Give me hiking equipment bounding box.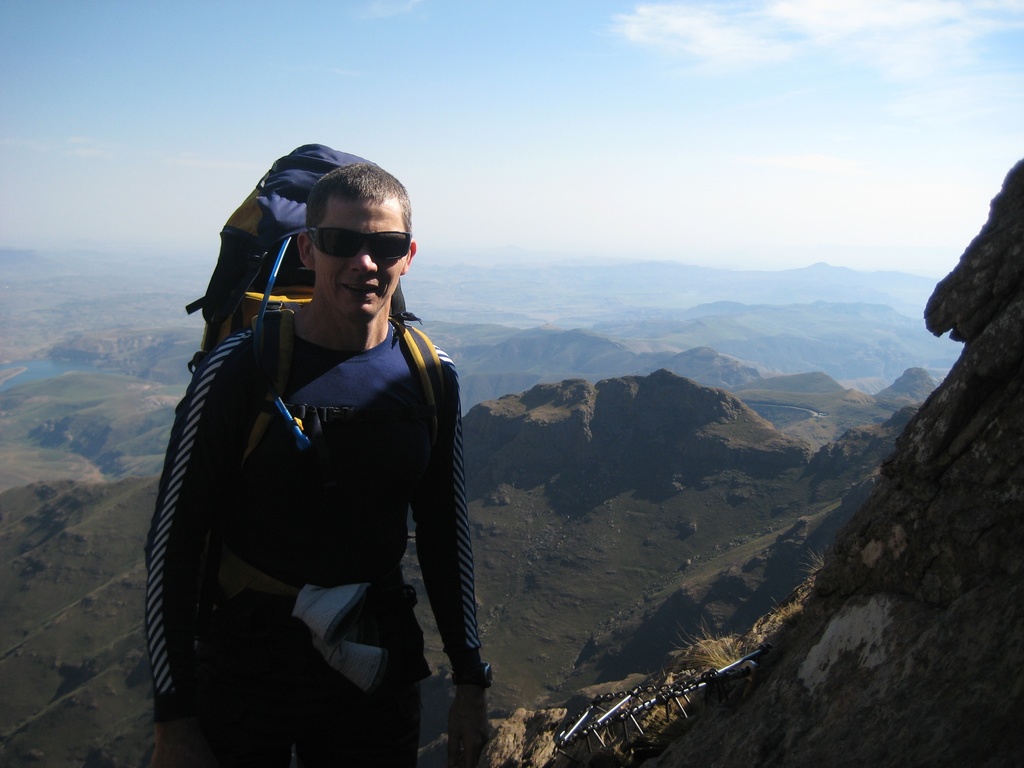
crop(188, 142, 448, 673).
